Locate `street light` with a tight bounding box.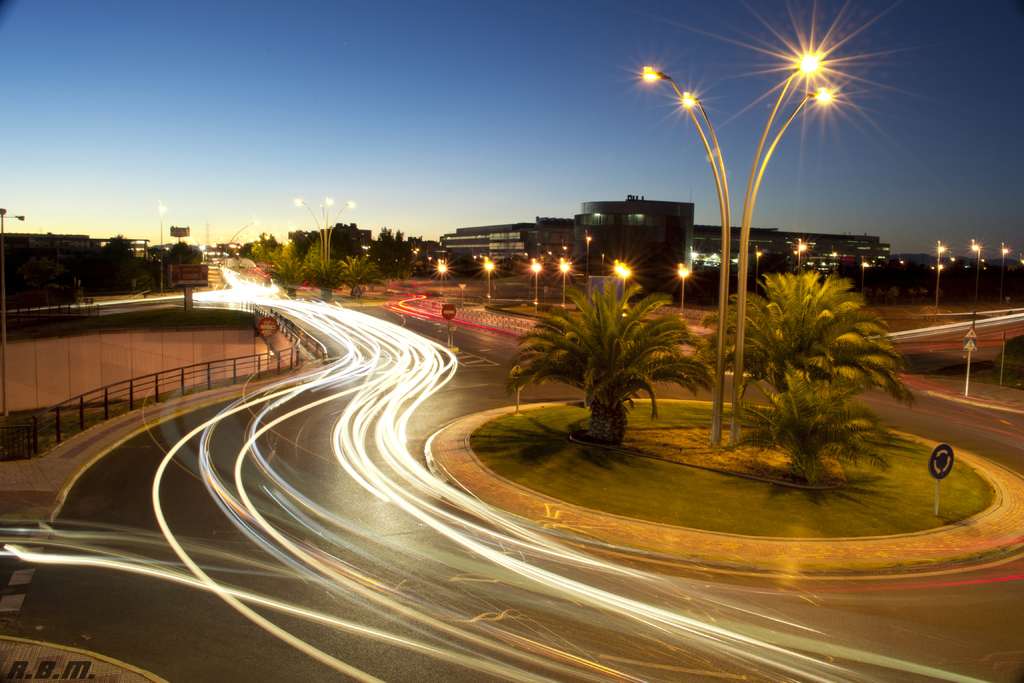
BBox(998, 243, 1013, 307).
